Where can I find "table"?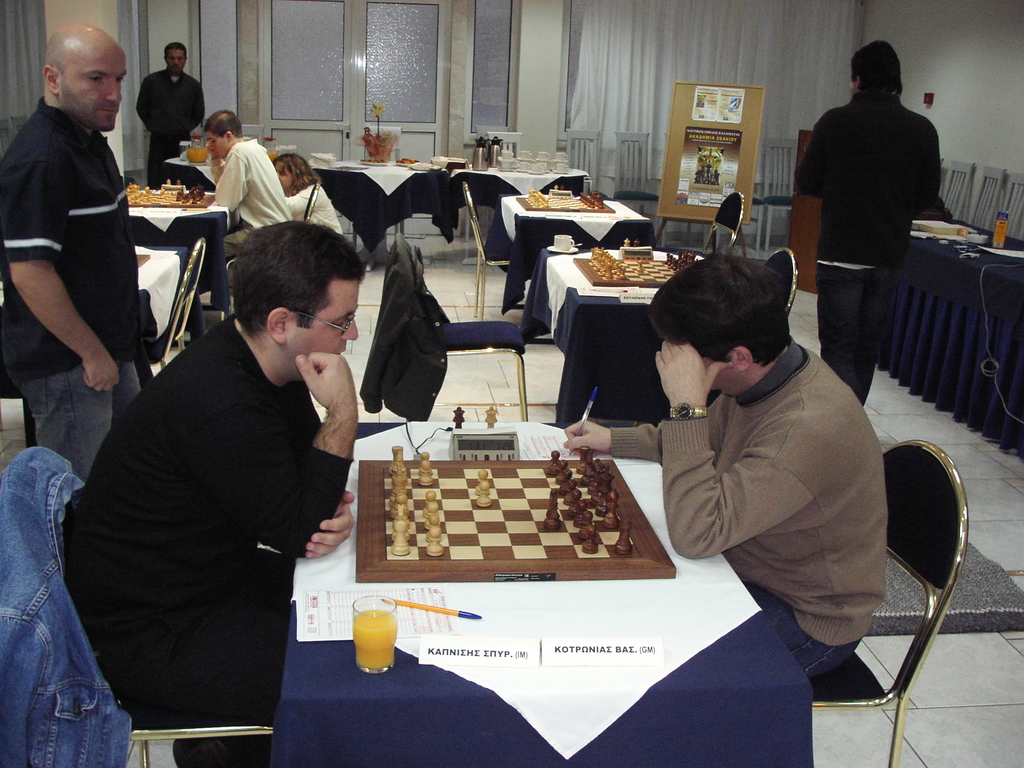
You can find it at (x1=269, y1=423, x2=813, y2=767).
